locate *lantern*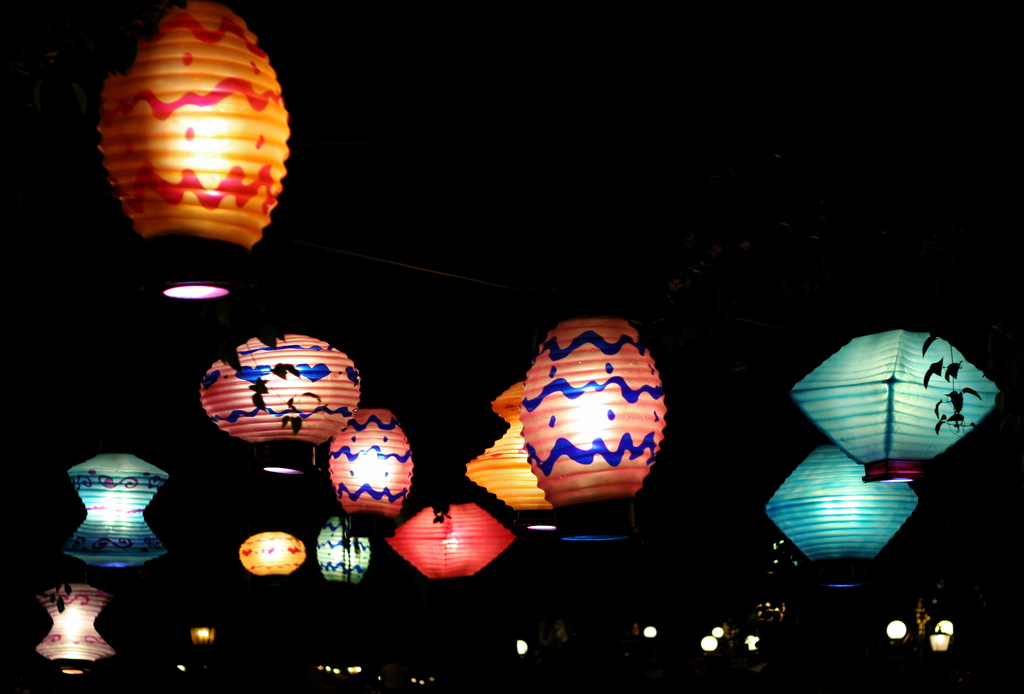
[left=762, top=440, right=918, bottom=591]
